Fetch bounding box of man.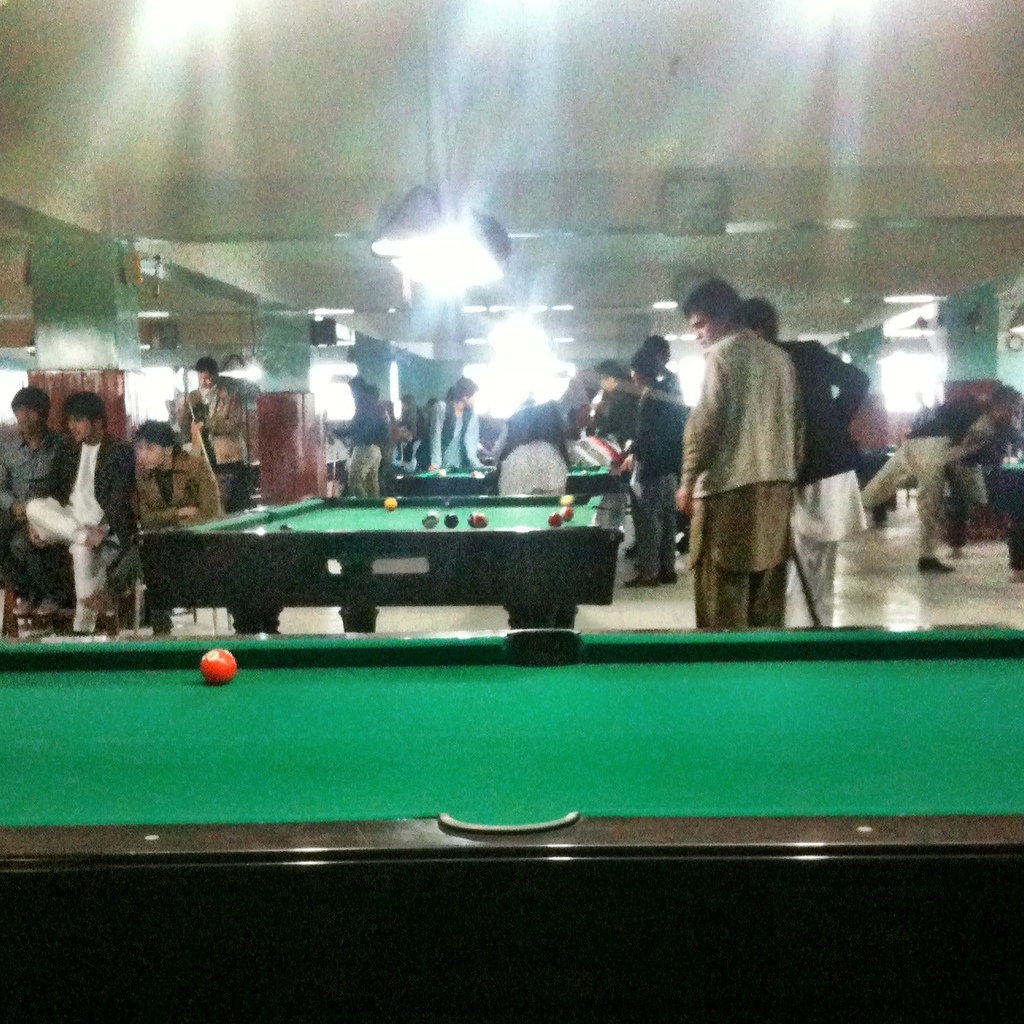
Bbox: x1=678, y1=274, x2=803, y2=624.
